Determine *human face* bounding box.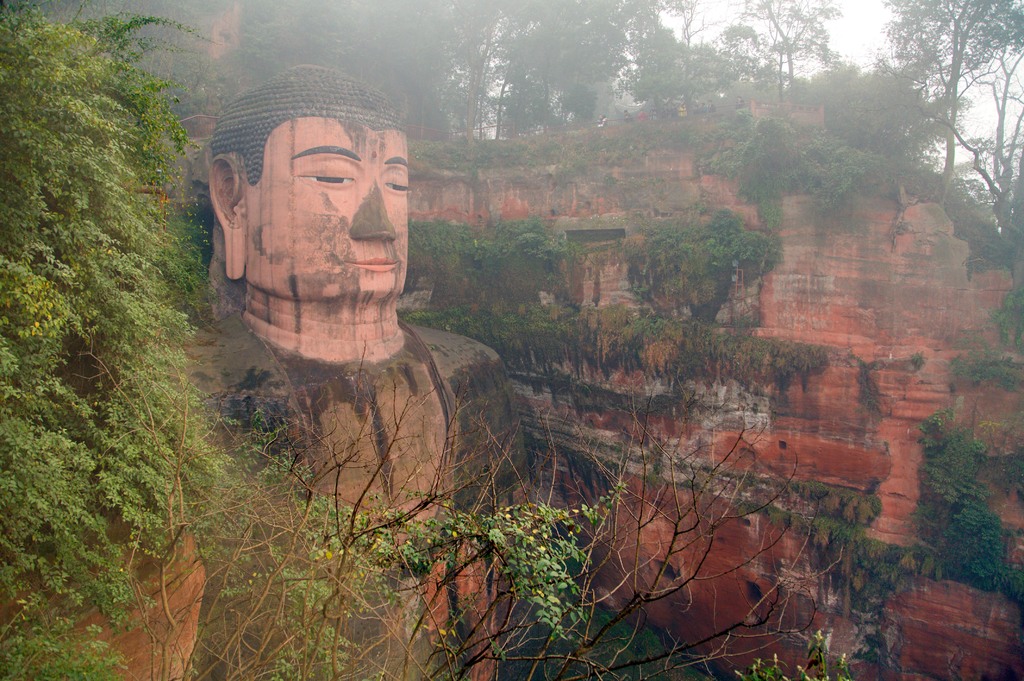
Determined: (left=238, top=110, right=407, bottom=303).
